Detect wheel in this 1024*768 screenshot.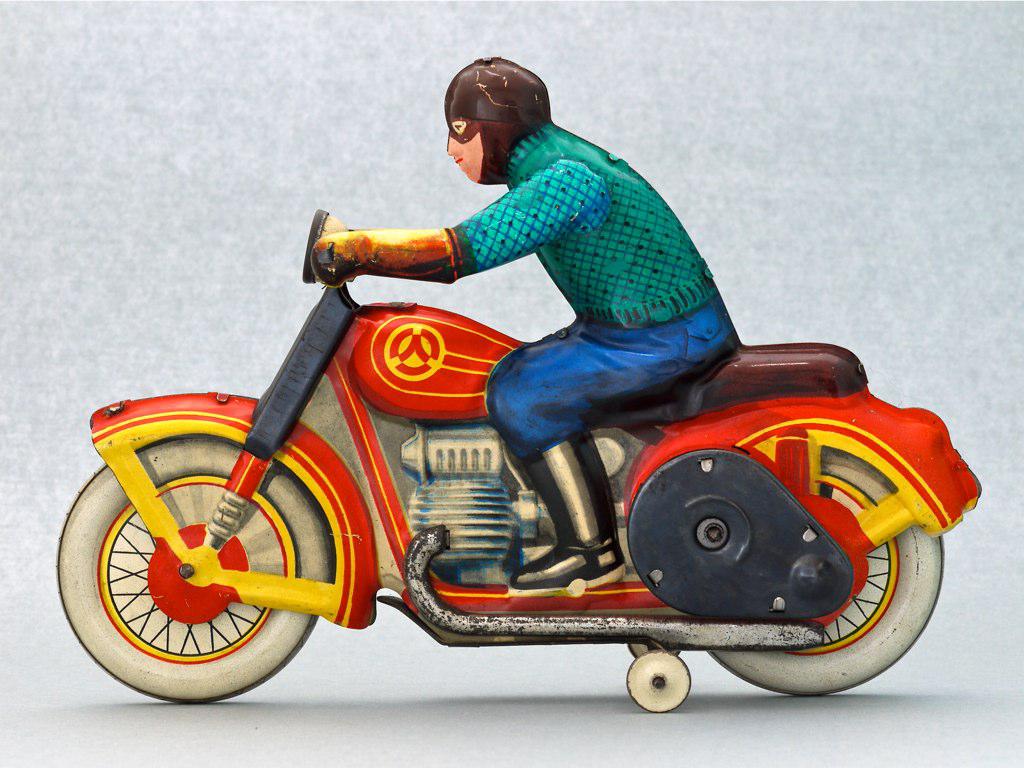
Detection: <region>628, 645, 682, 659</region>.
